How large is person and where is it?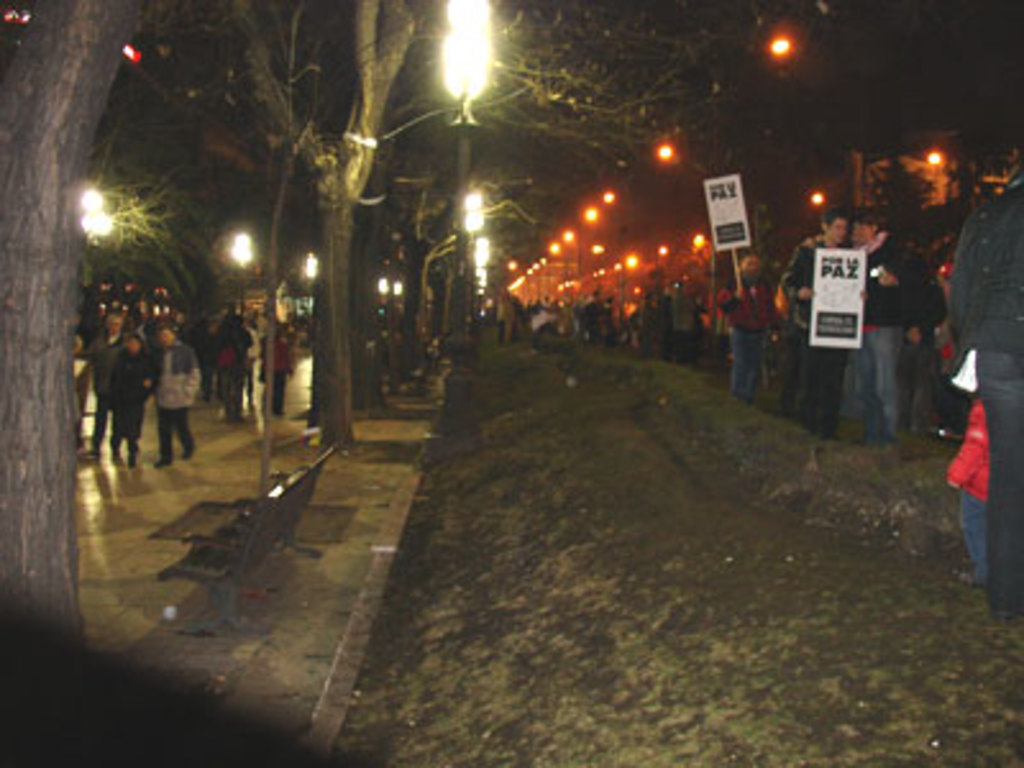
Bounding box: (973,154,1021,614).
